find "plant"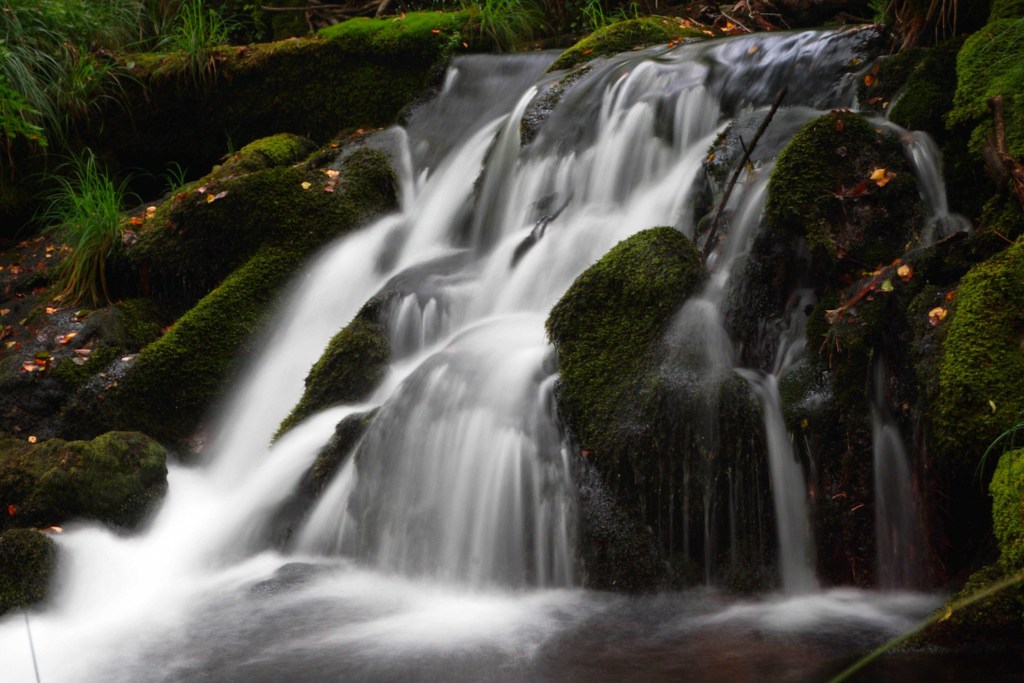
(left=155, top=147, right=191, bottom=243)
